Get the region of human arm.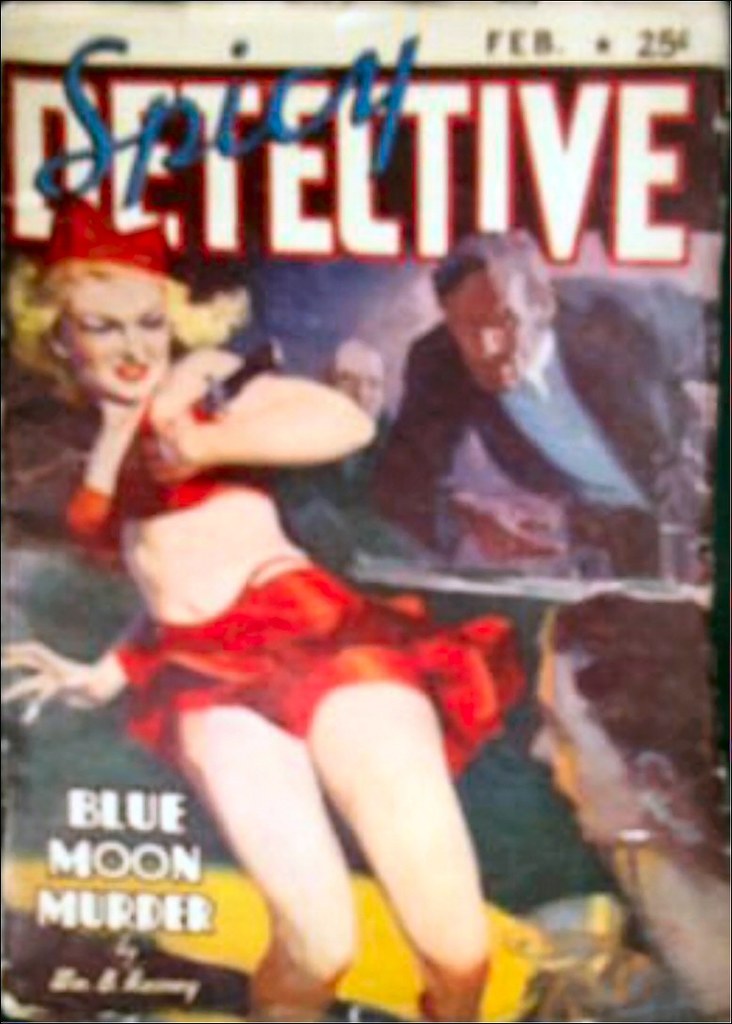
x1=367, y1=341, x2=561, y2=564.
